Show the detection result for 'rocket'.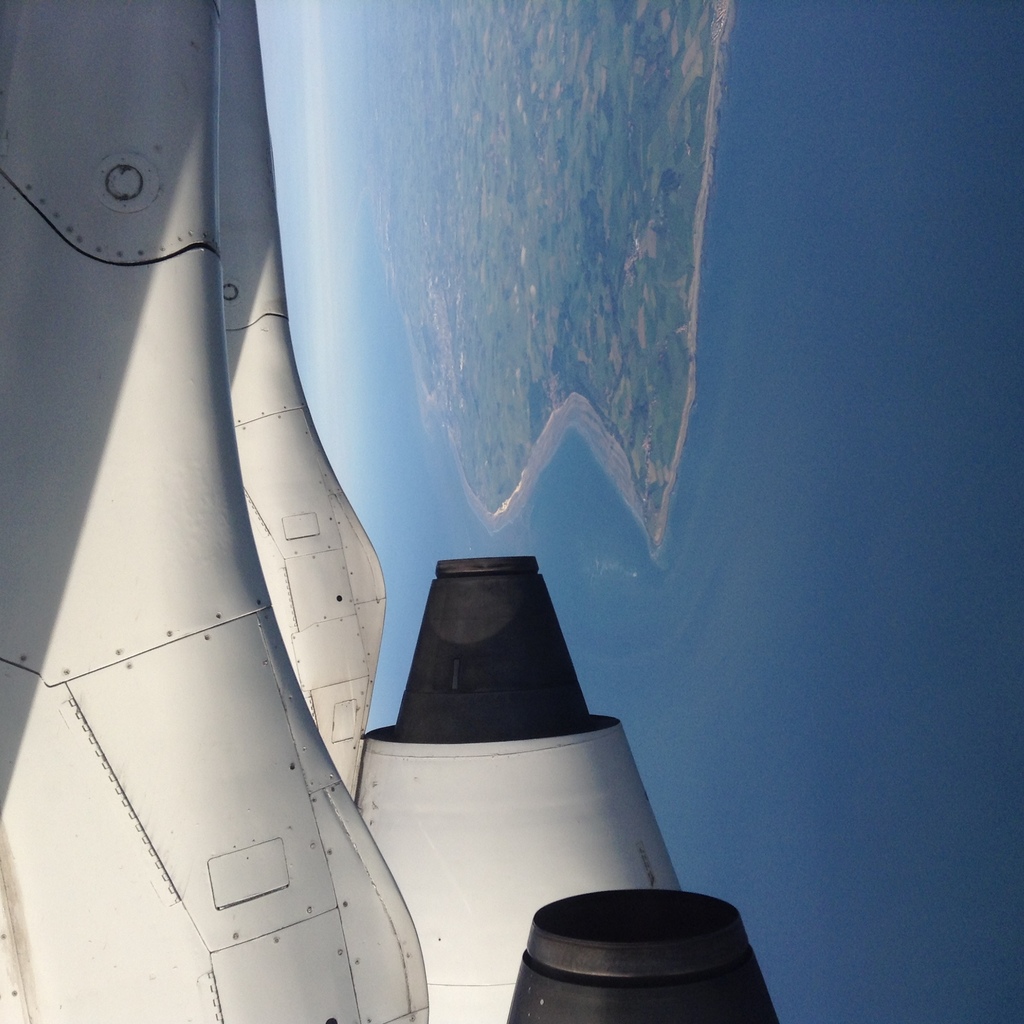
x1=0 y1=46 x2=805 y2=1010.
